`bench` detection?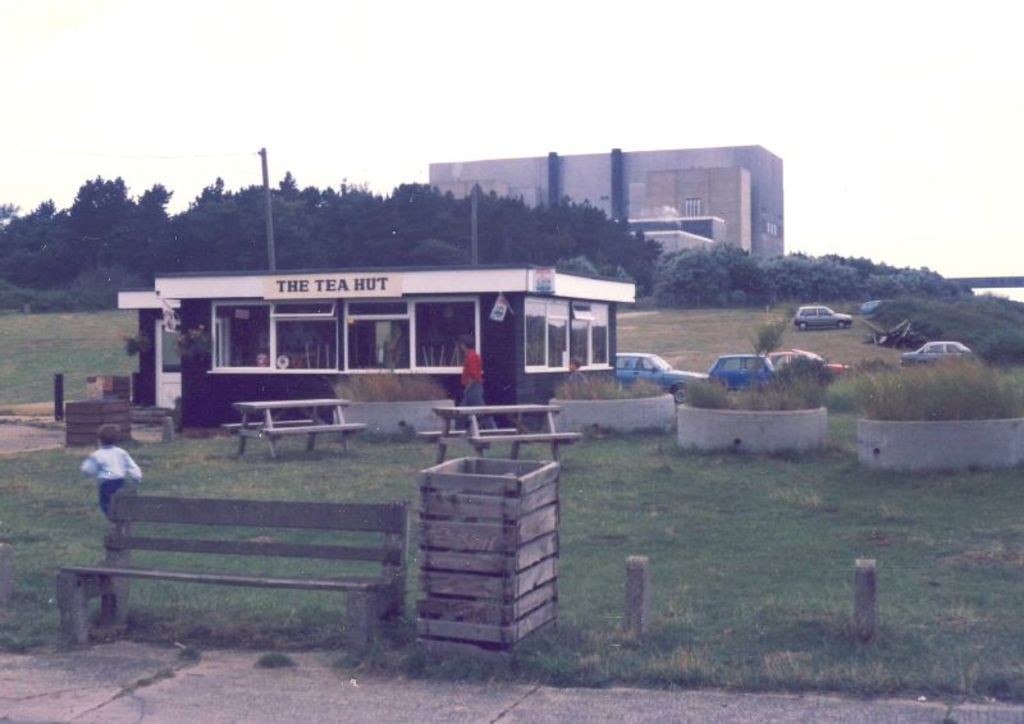
413, 405, 582, 468
